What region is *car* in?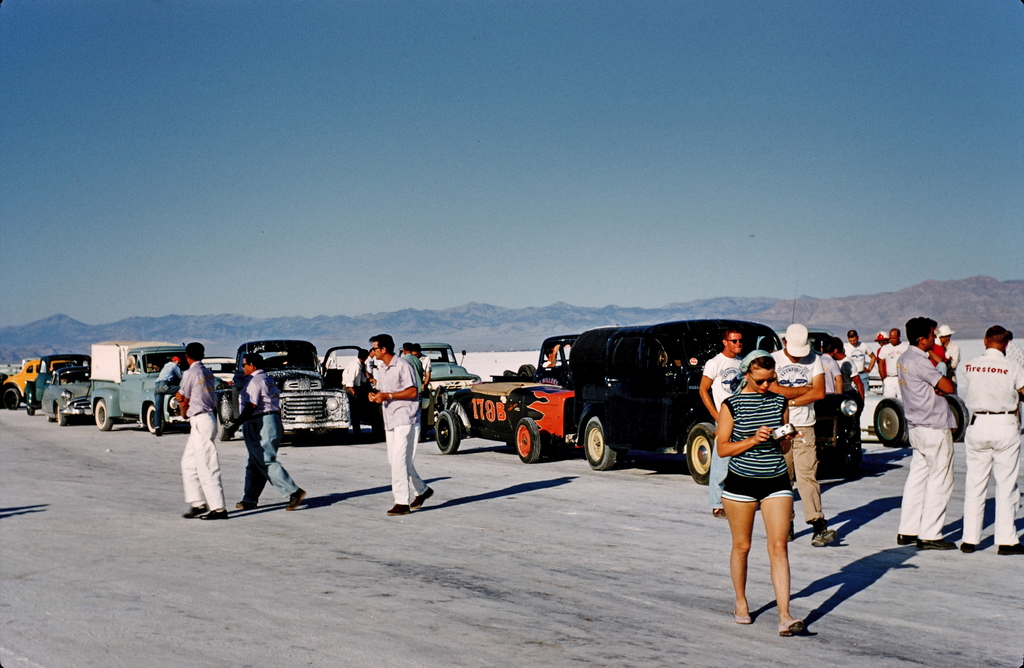
<box>573,319,865,486</box>.
